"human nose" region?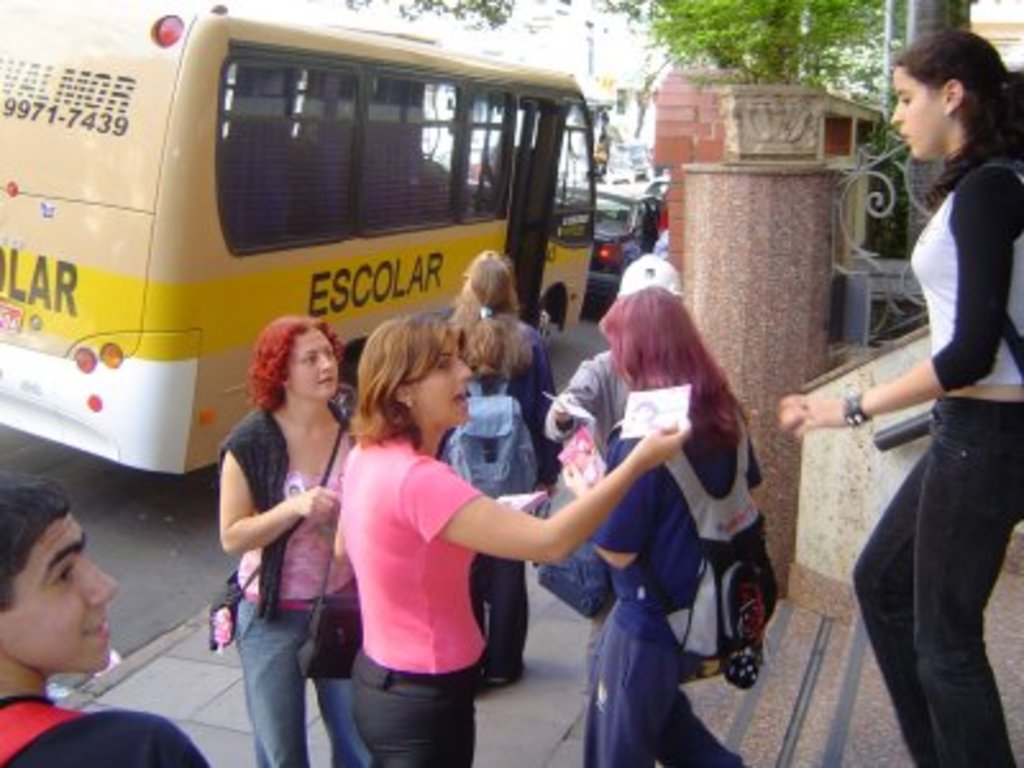
[456,353,474,387]
